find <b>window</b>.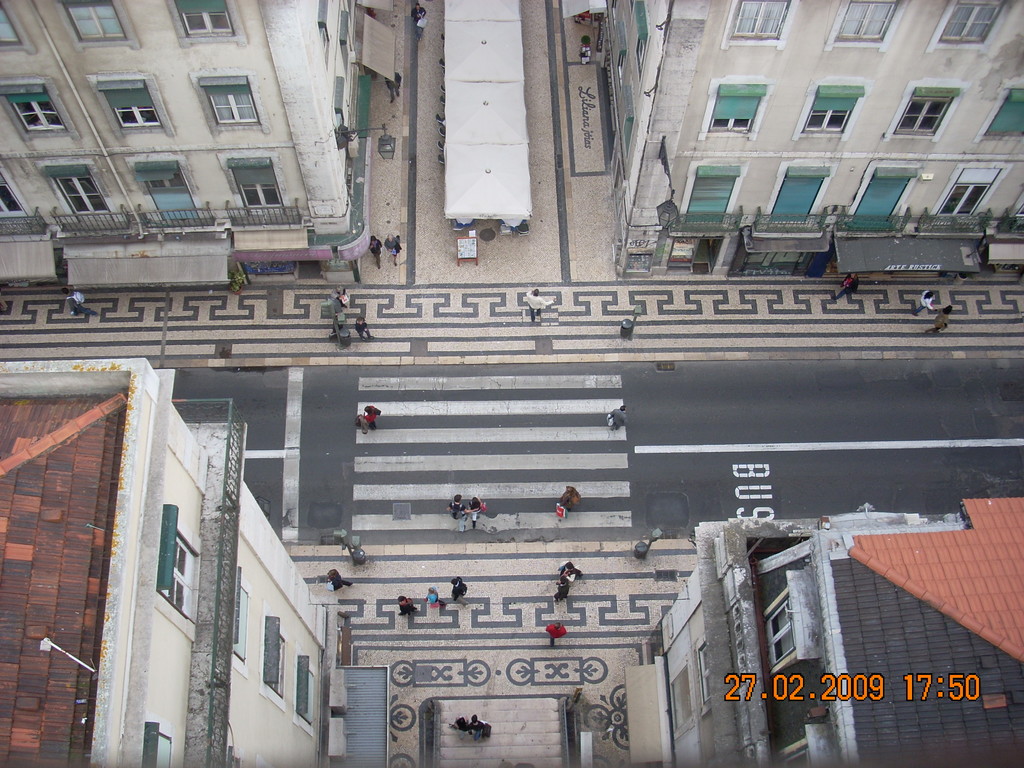
crop(337, 8, 351, 67).
